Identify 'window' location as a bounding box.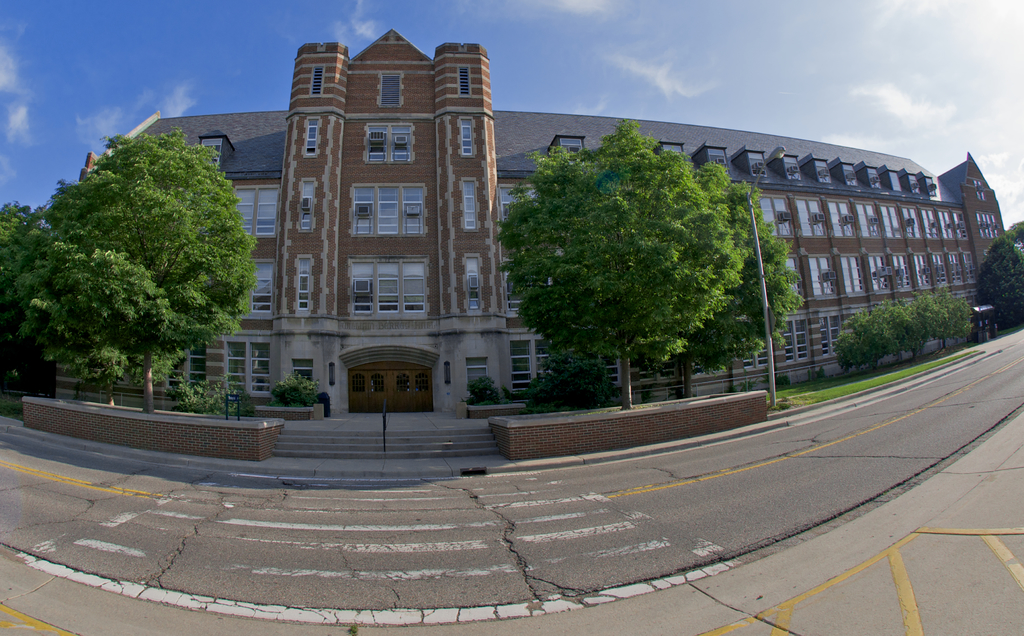
bbox=[924, 177, 935, 199].
